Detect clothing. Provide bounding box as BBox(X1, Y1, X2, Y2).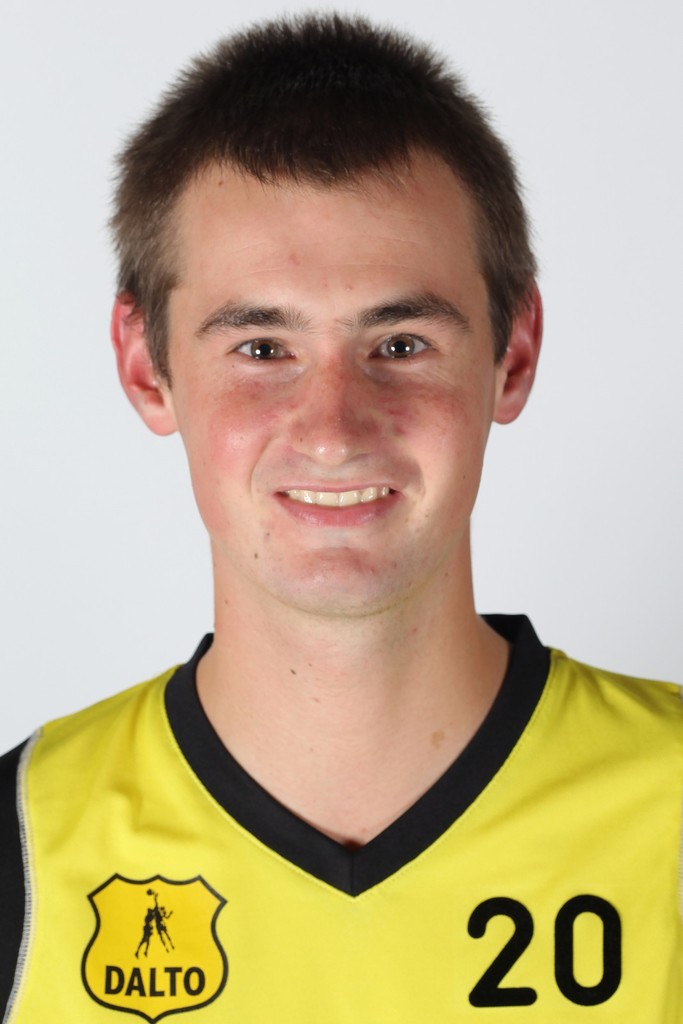
BBox(23, 633, 663, 982).
